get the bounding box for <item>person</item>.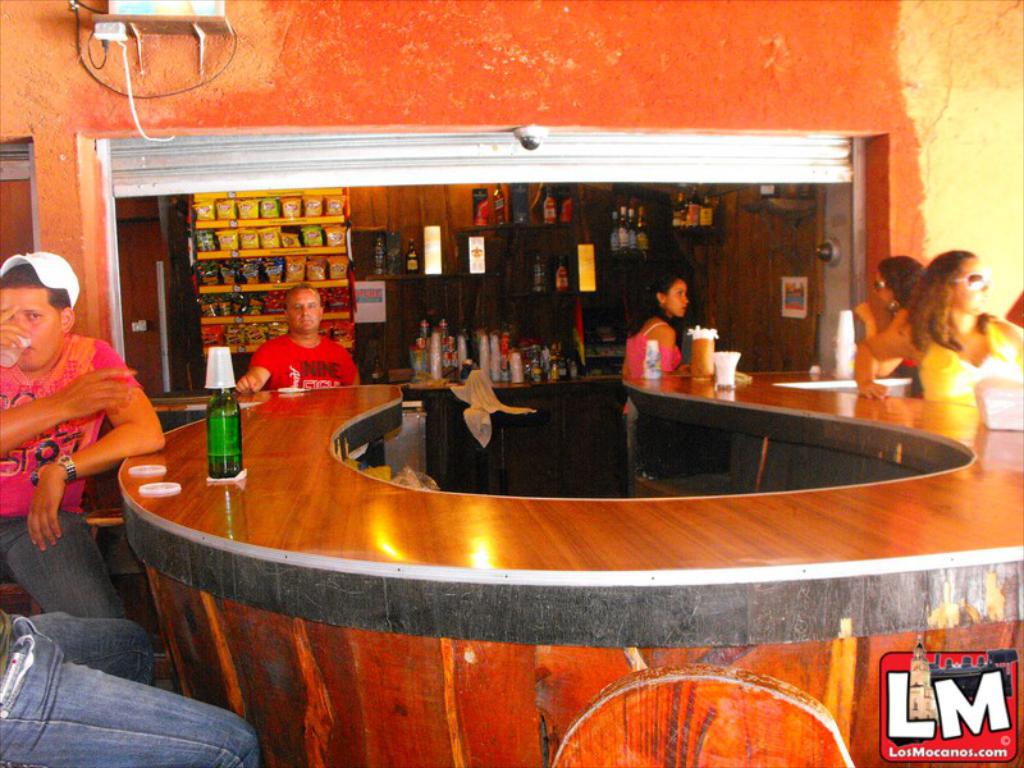
BBox(0, 584, 259, 767).
